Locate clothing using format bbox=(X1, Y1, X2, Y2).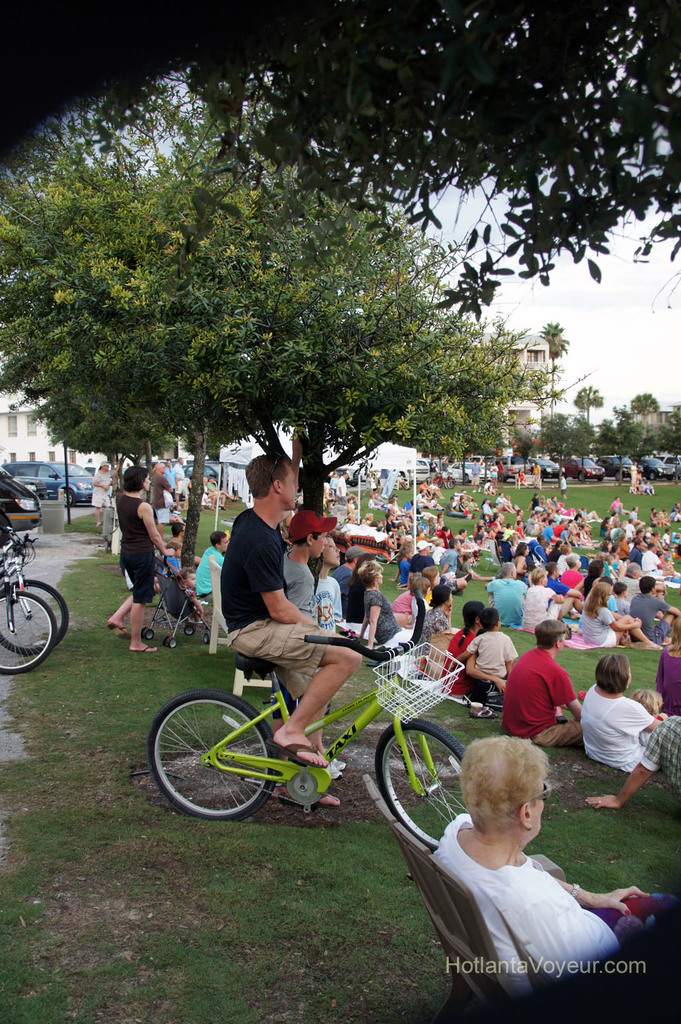
bbox=(484, 574, 526, 627).
